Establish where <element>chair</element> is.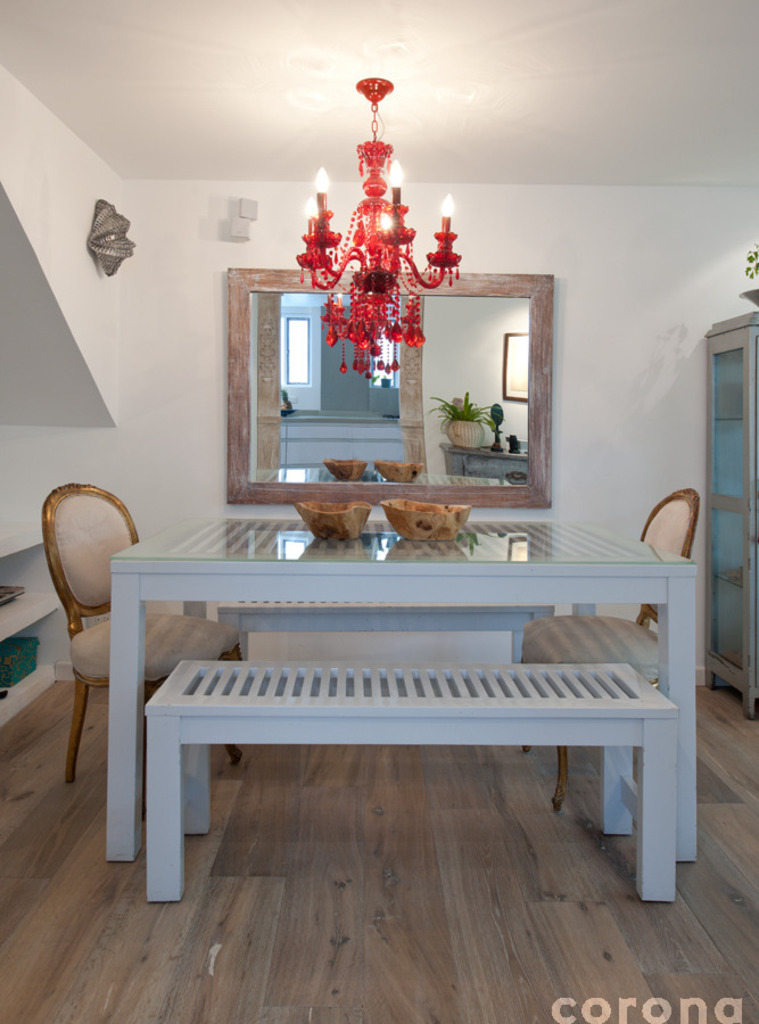
Established at Rect(518, 487, 700, 817).
